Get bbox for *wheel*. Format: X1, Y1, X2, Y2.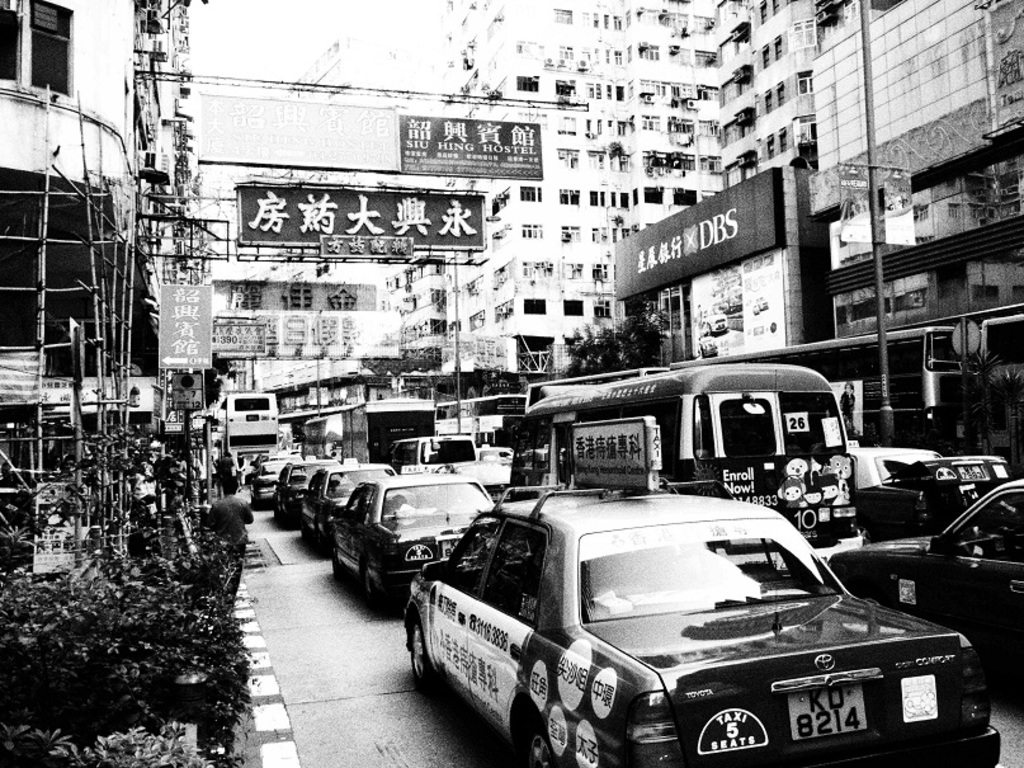
364, 569, 378, 608.
